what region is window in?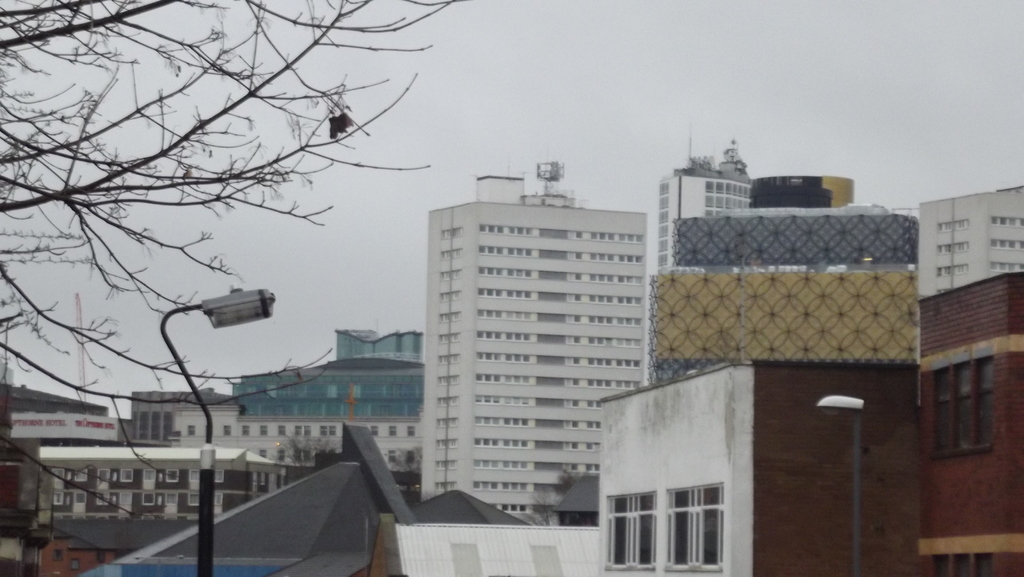
rect(164, 469, 180, 483).
